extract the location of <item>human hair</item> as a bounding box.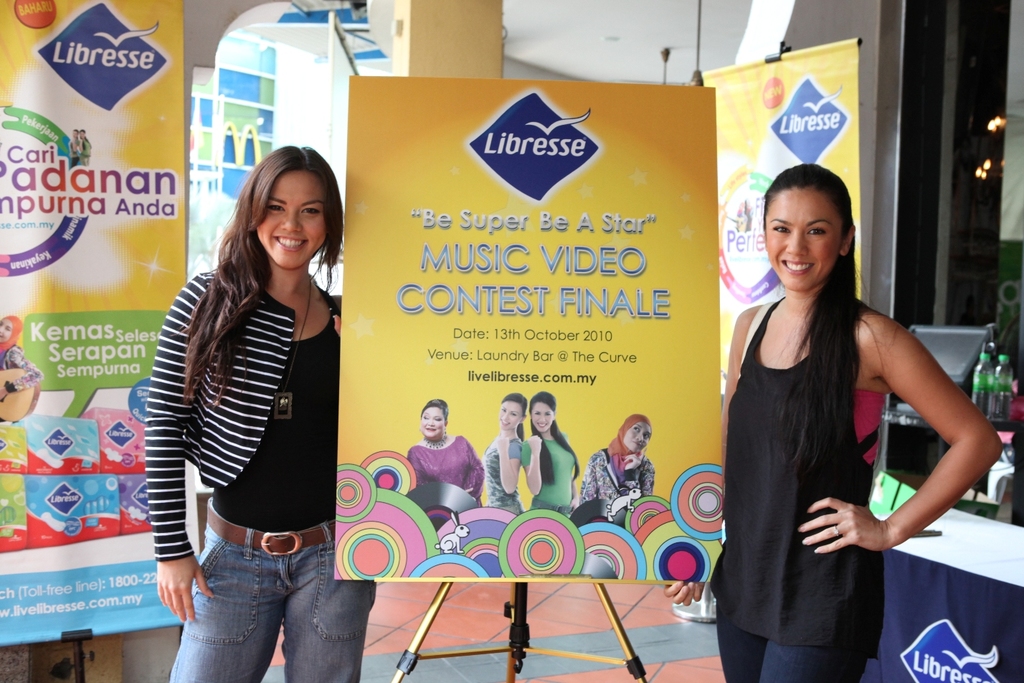
box=[80, 130, 84, 133].
